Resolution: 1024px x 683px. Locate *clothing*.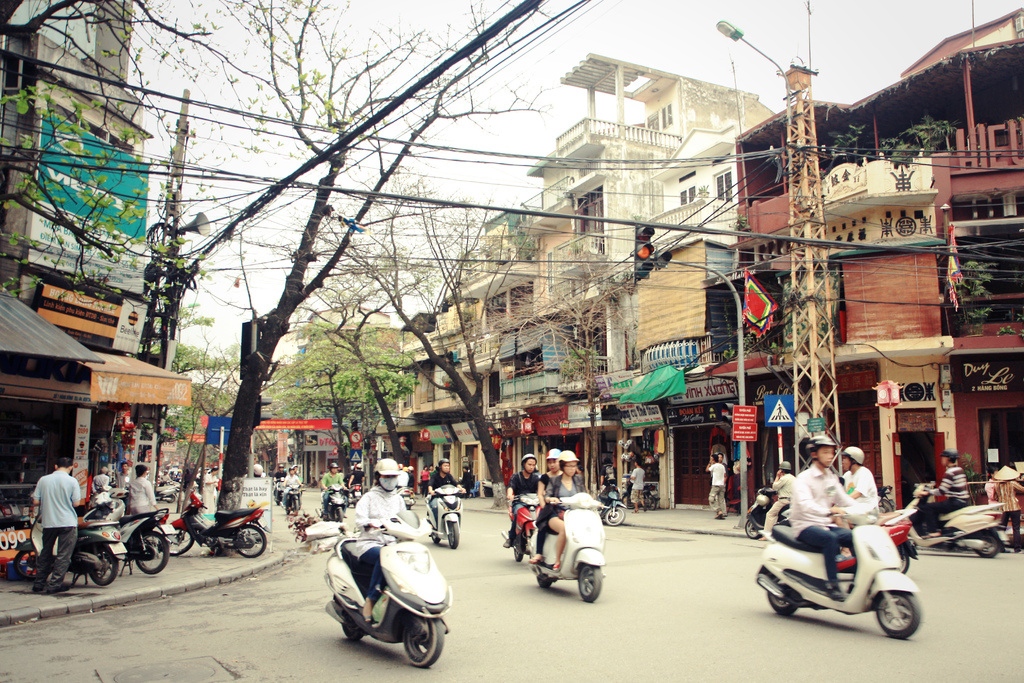
l=707, t=463, r=728, b=511.
